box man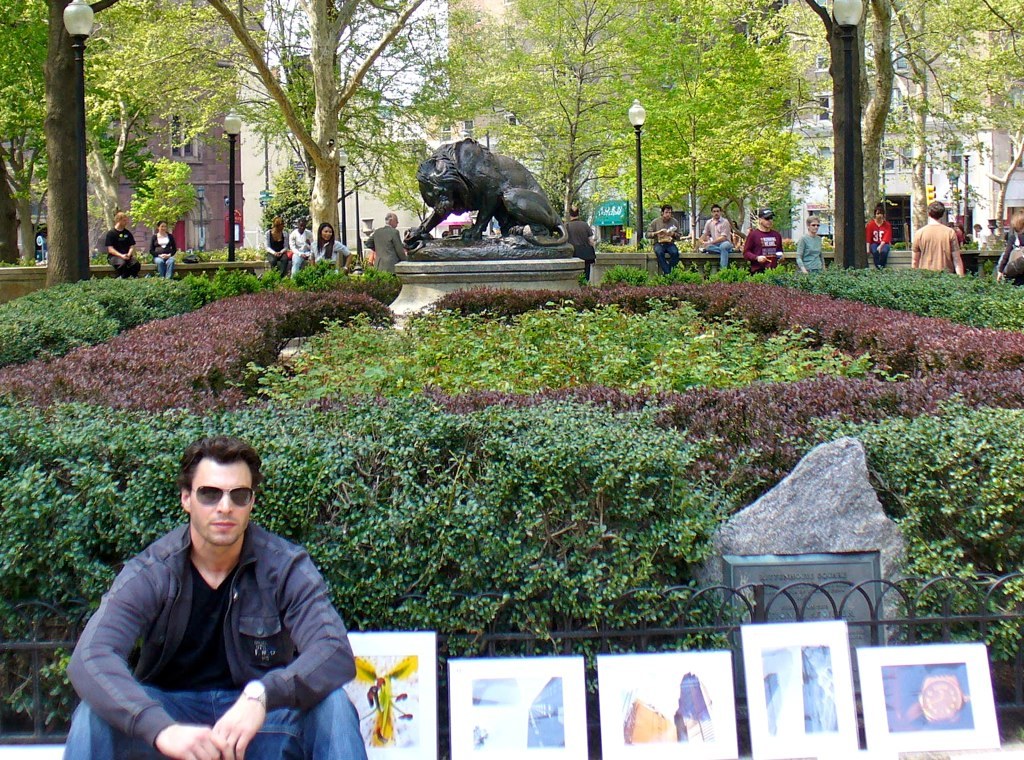
x1=910 y1=201 x2=963 y2=278
